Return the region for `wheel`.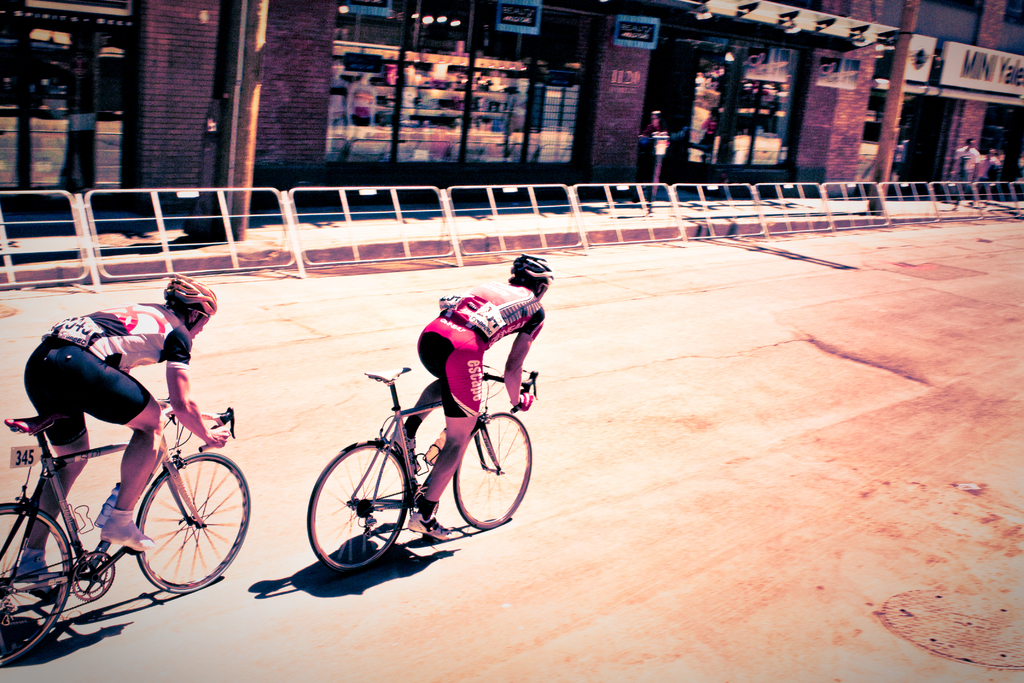
BBox(112, 450, 232, 595).
